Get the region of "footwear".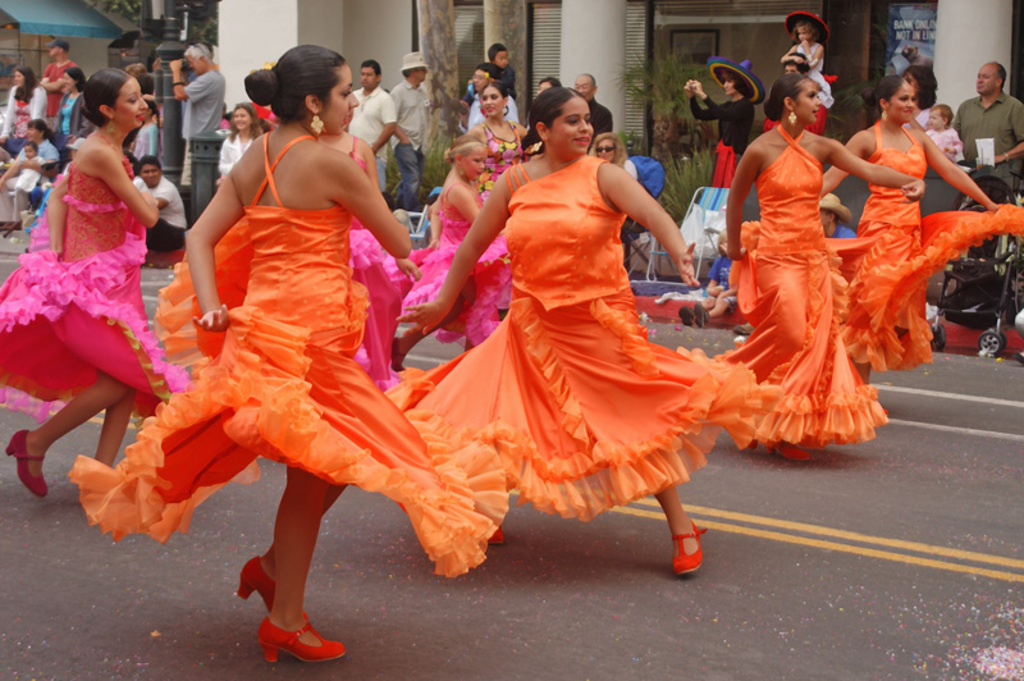
[489,526,503,543].
